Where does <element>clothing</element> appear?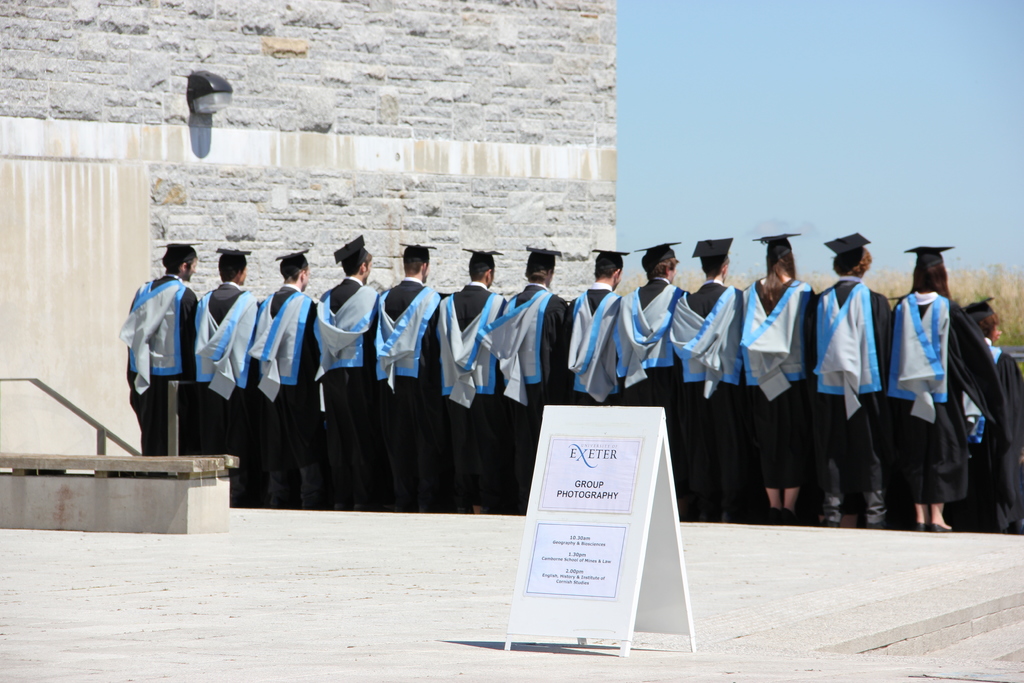
Appears at l=559, t=281, r=636, b=402.
